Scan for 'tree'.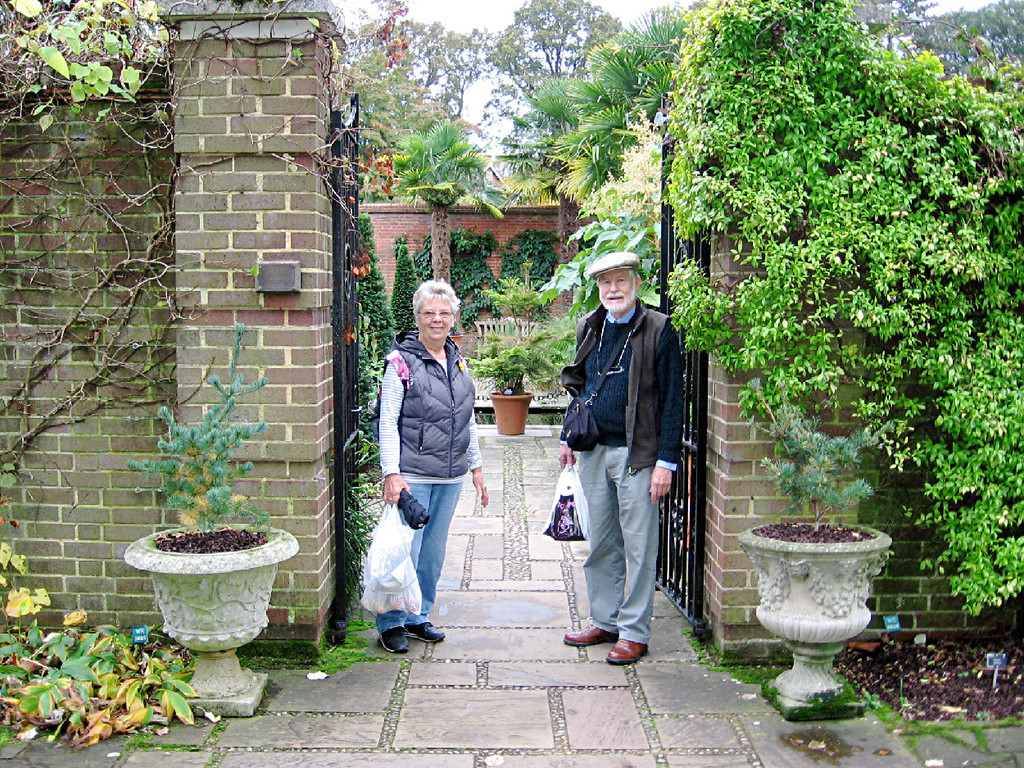
Scan result: box=[339, 6, 537, 180].
